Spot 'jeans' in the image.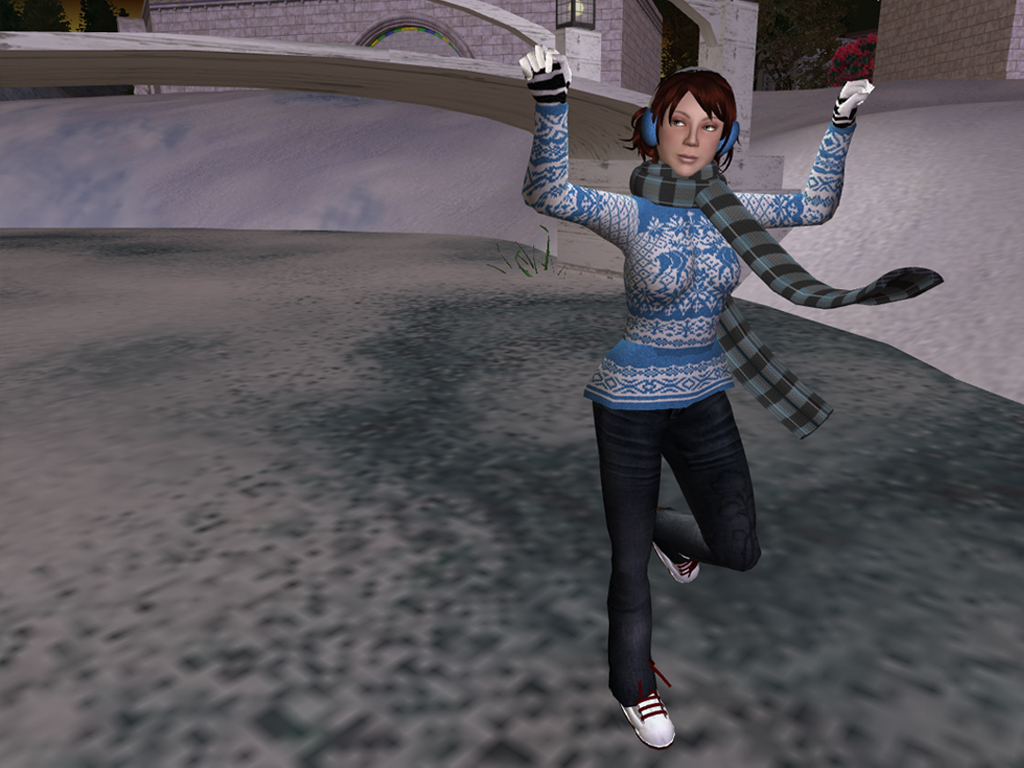
'jeans' found at (584,369,762,703).
